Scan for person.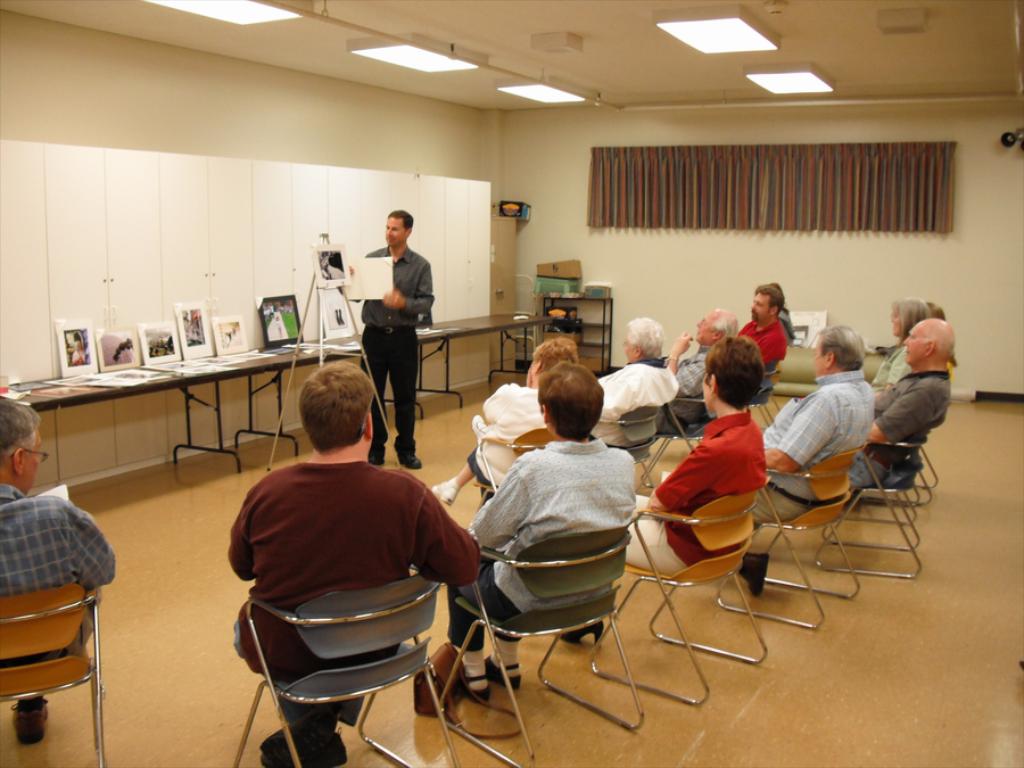
Scan result: box(431, 336, 580, 534).
